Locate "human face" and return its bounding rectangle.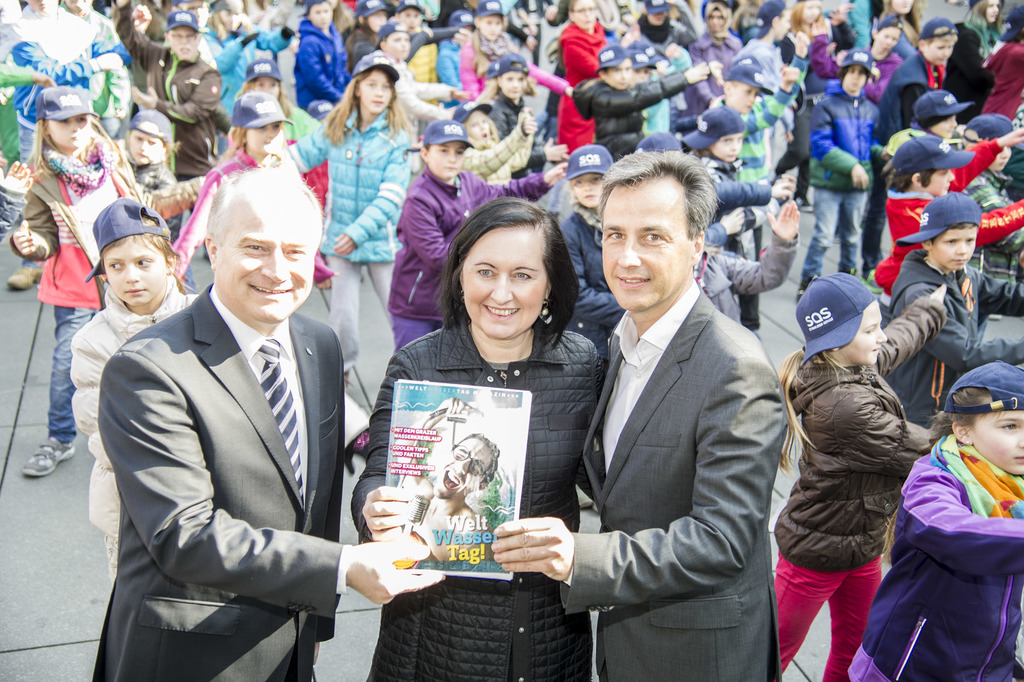
356:69:396:115.
